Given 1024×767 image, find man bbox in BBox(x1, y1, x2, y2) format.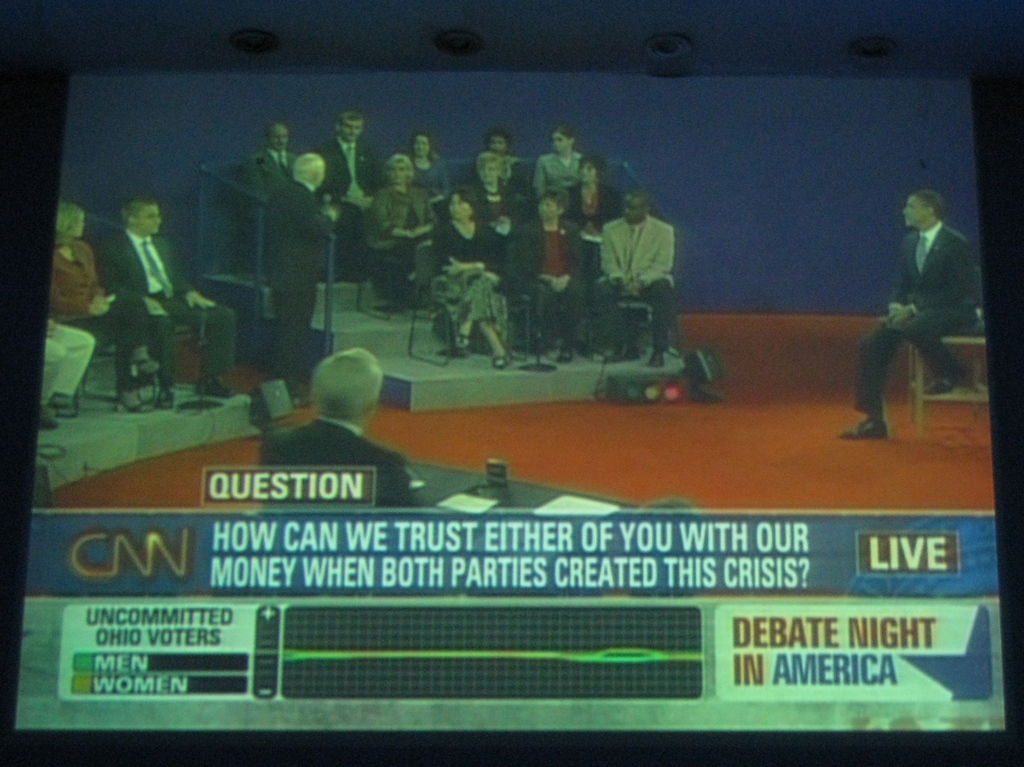
BBox(254, 348, 429, 504).
